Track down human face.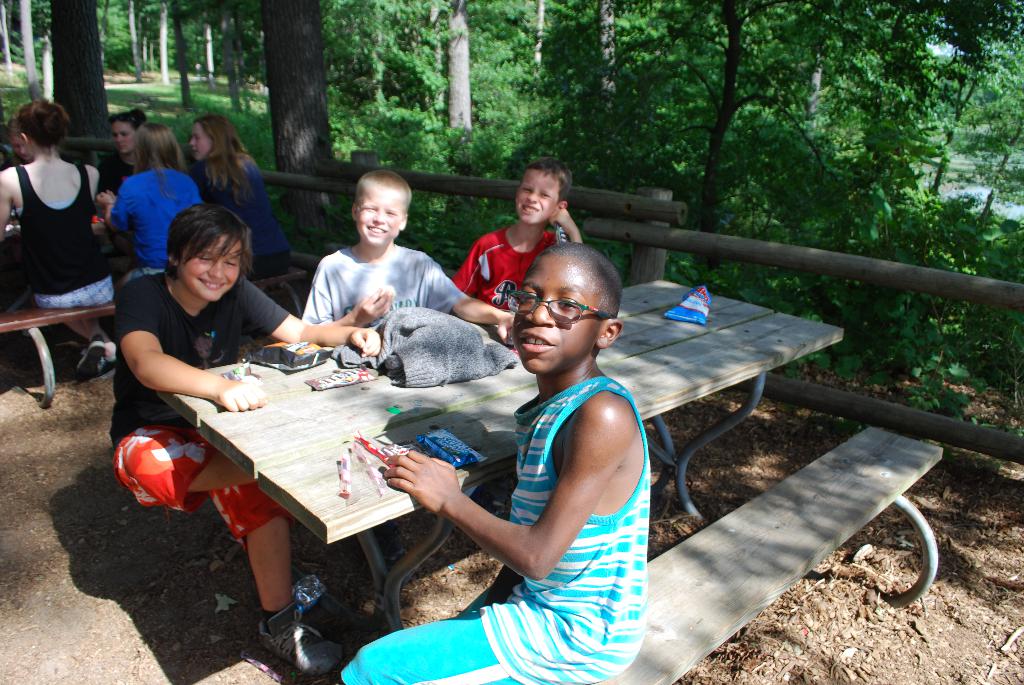
Tracked to 515:171:559:218.
